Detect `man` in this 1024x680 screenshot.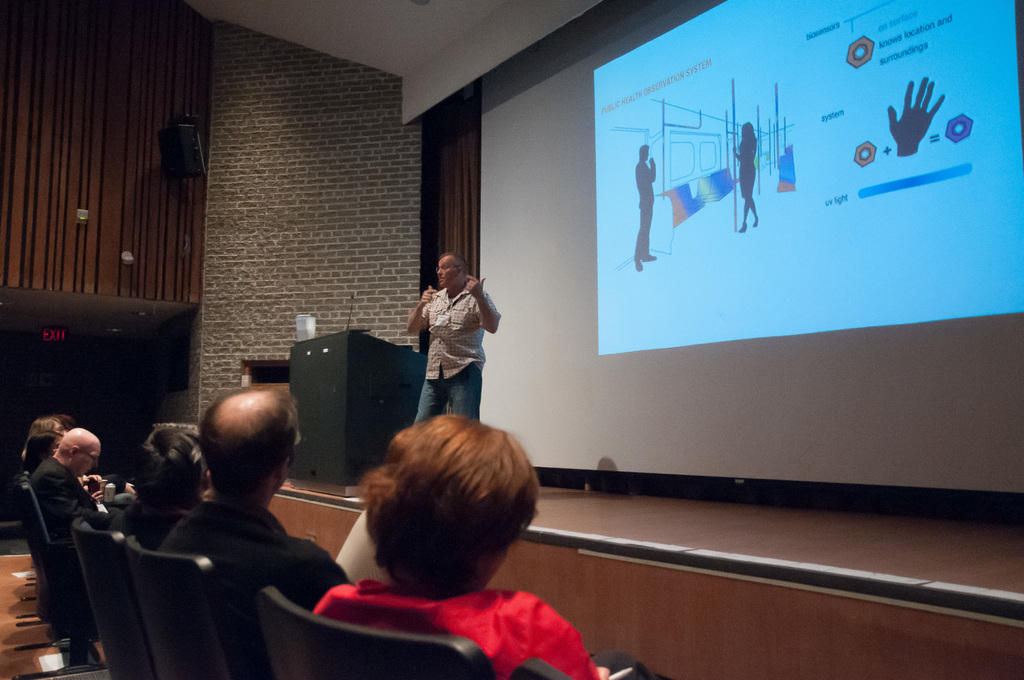
Detection: x1=31, y1=430, x2=112, y2=551.
